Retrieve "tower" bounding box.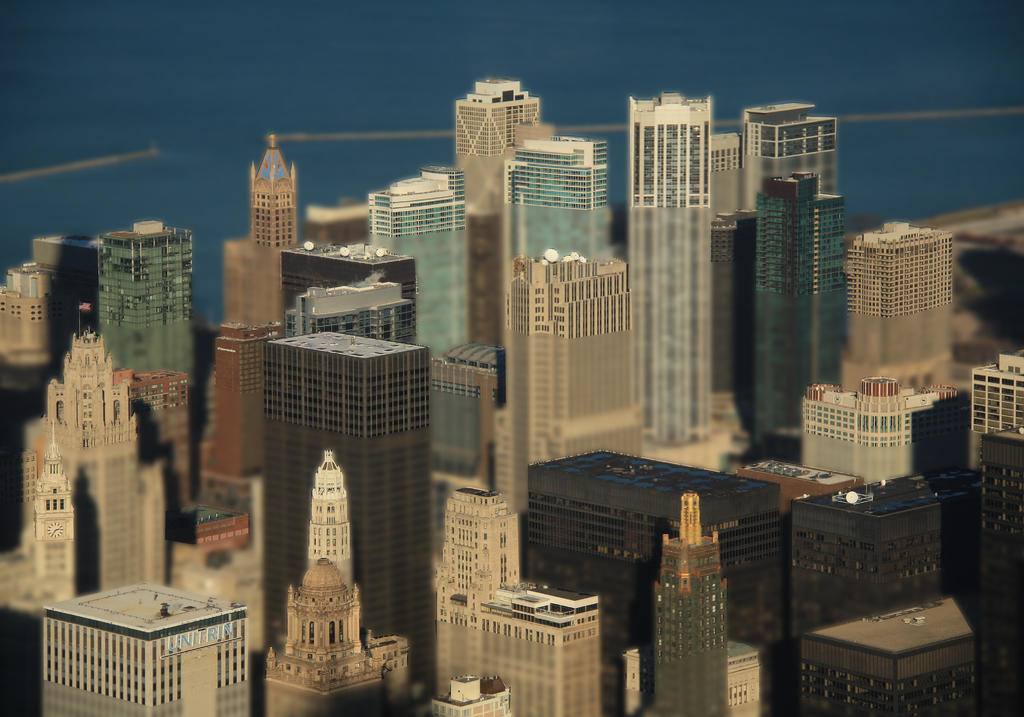
Bounding box: [452, 79, 538, 222].
